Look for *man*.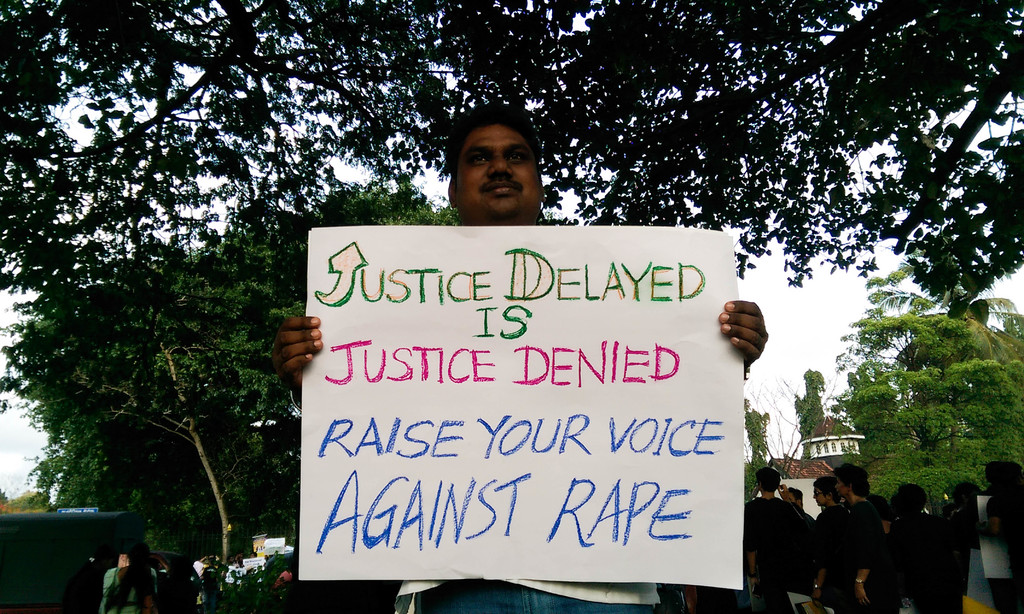
Found: box=[248, 552, 257, 573].
